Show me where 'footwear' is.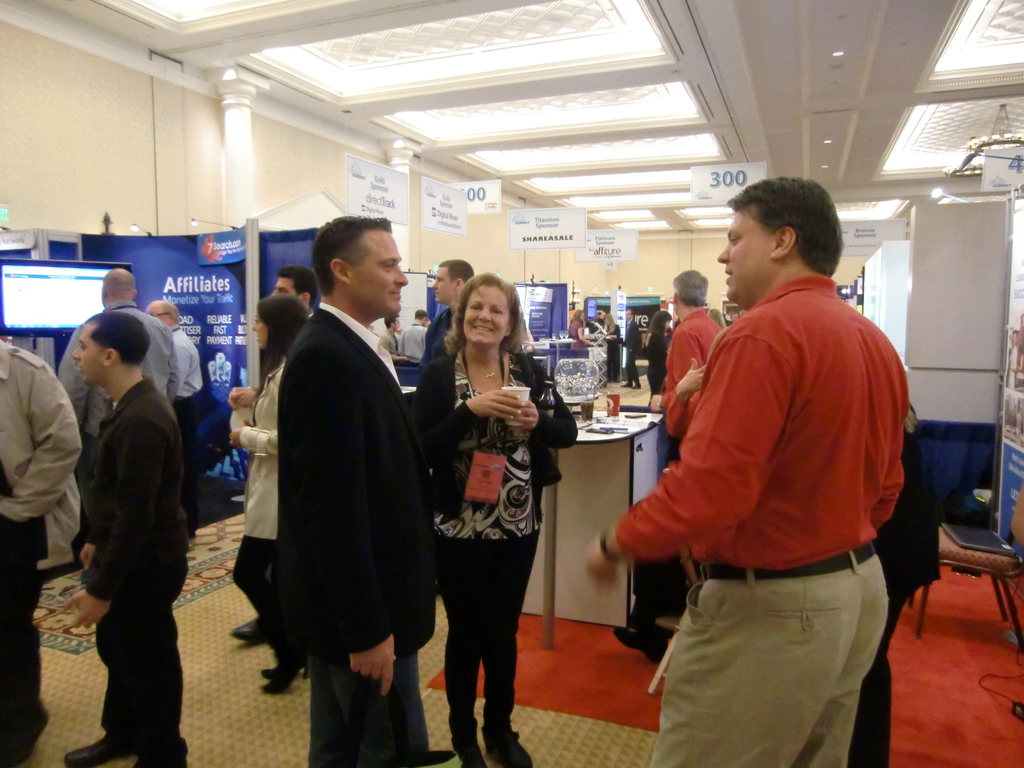
'footwear' is at pyautogui.locateOnScreen(129, 757, 189, 767).
